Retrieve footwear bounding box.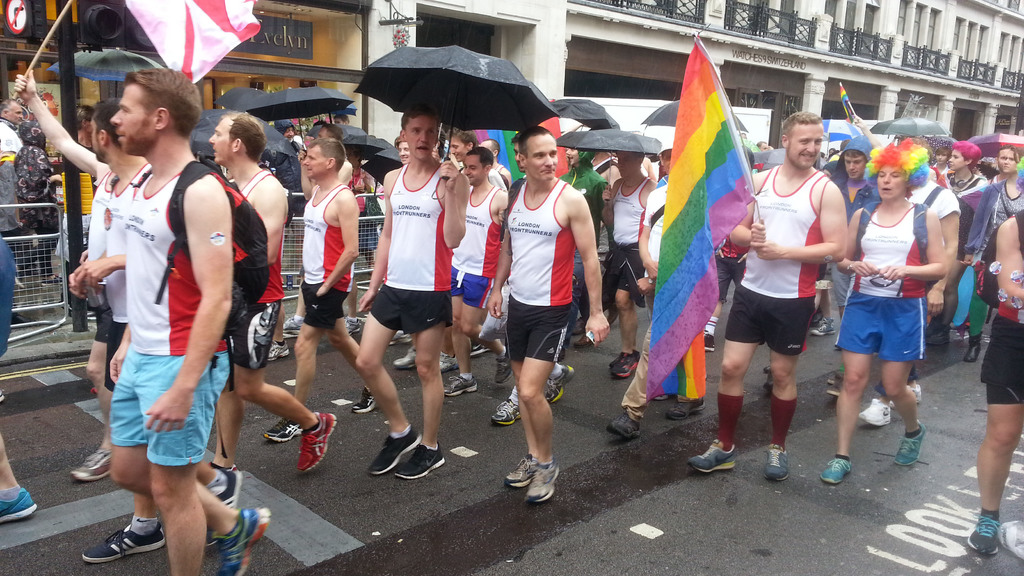
Bounding box: select_region(396, 445, 443, 477).
